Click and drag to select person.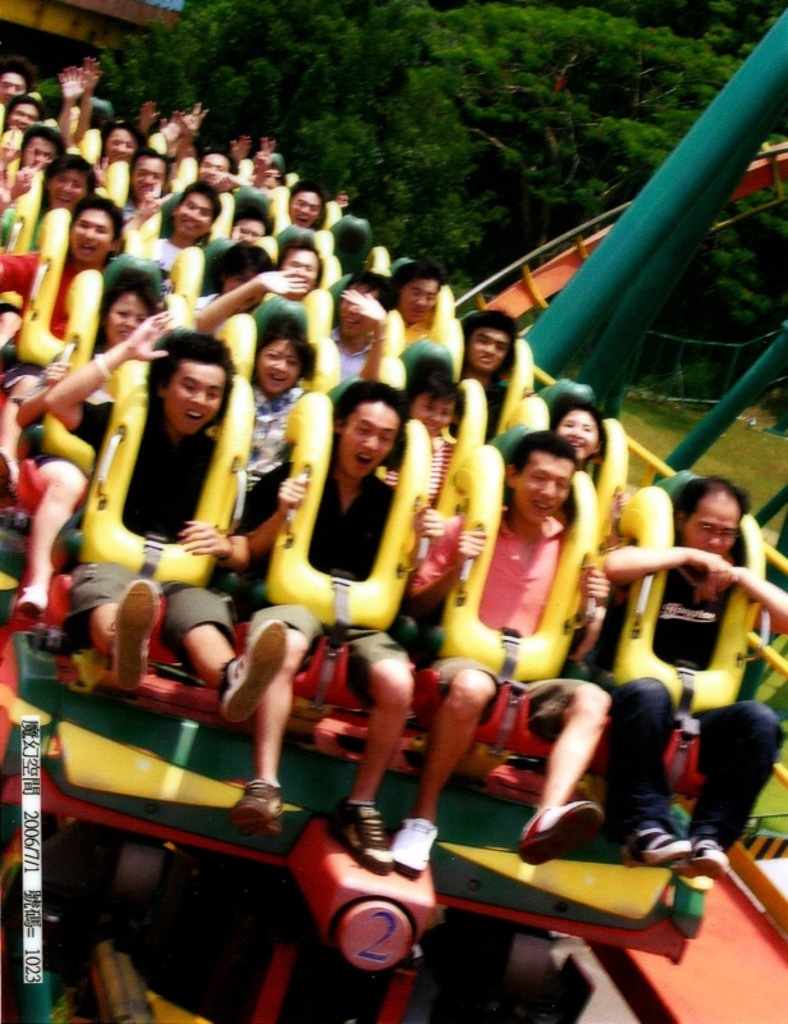
Selection: left=69, top=264, right=267, bottom=742.
